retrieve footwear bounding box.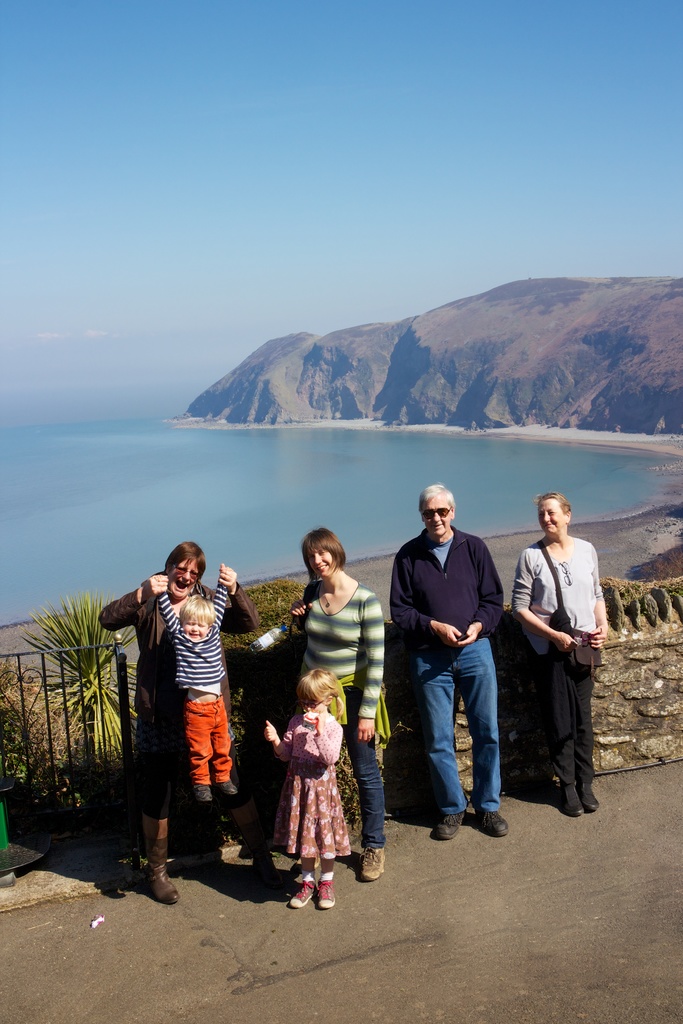
Bounding box: Rect(287, 877, 318, 909).
